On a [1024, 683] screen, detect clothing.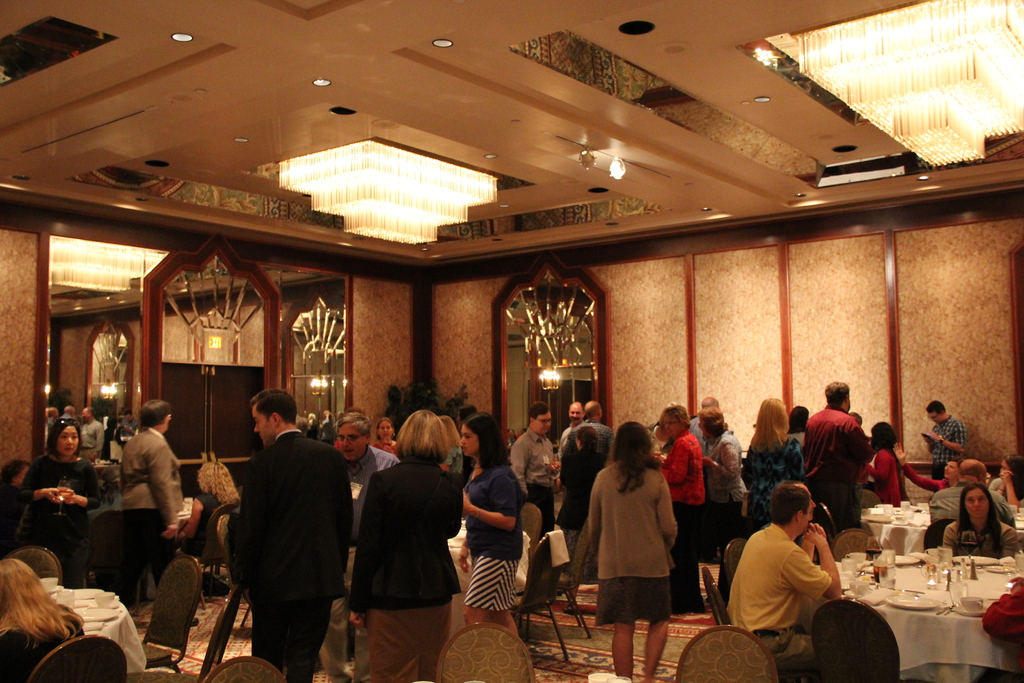
<box>20,451,99,576</box>.
